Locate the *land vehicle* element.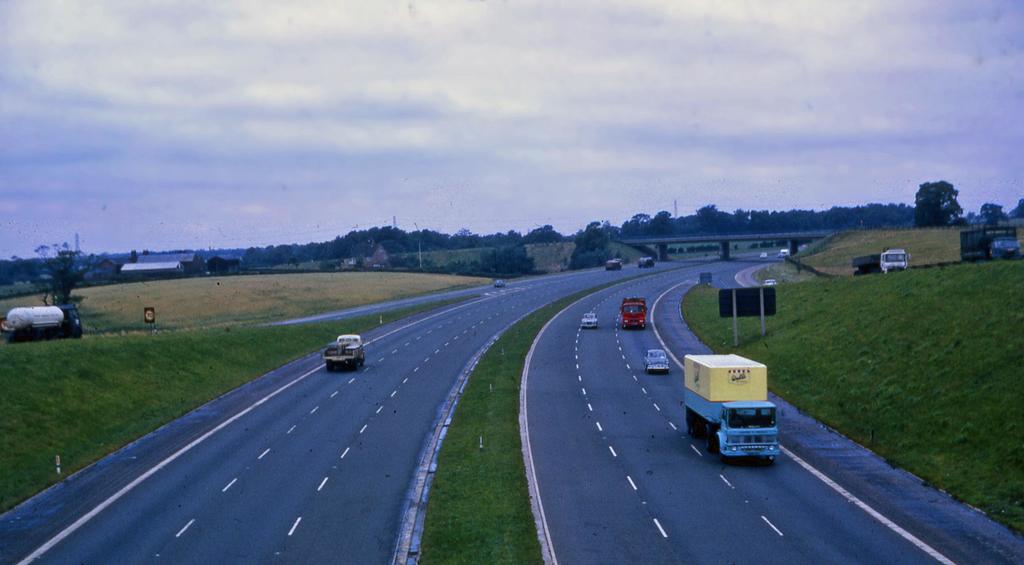
Element bbox: x1=639, y1=258, x2=648, y2=264.
